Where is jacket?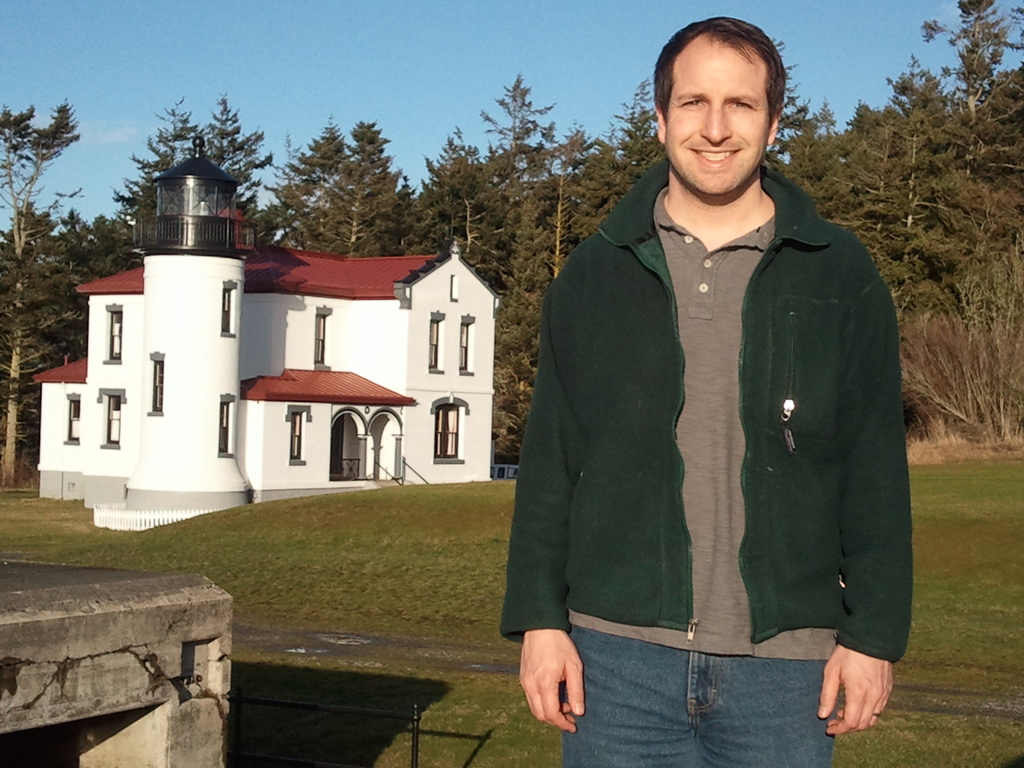
detection(497, 227, 887, 664).
